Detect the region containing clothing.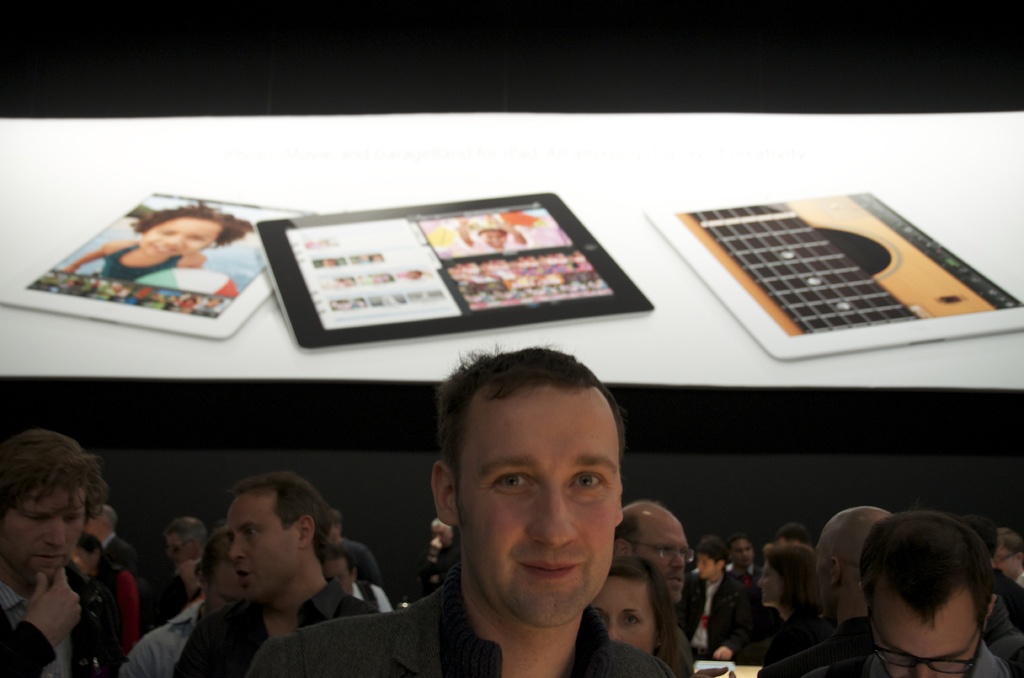
x1=84 y1=570 x2=136 y2=666.
